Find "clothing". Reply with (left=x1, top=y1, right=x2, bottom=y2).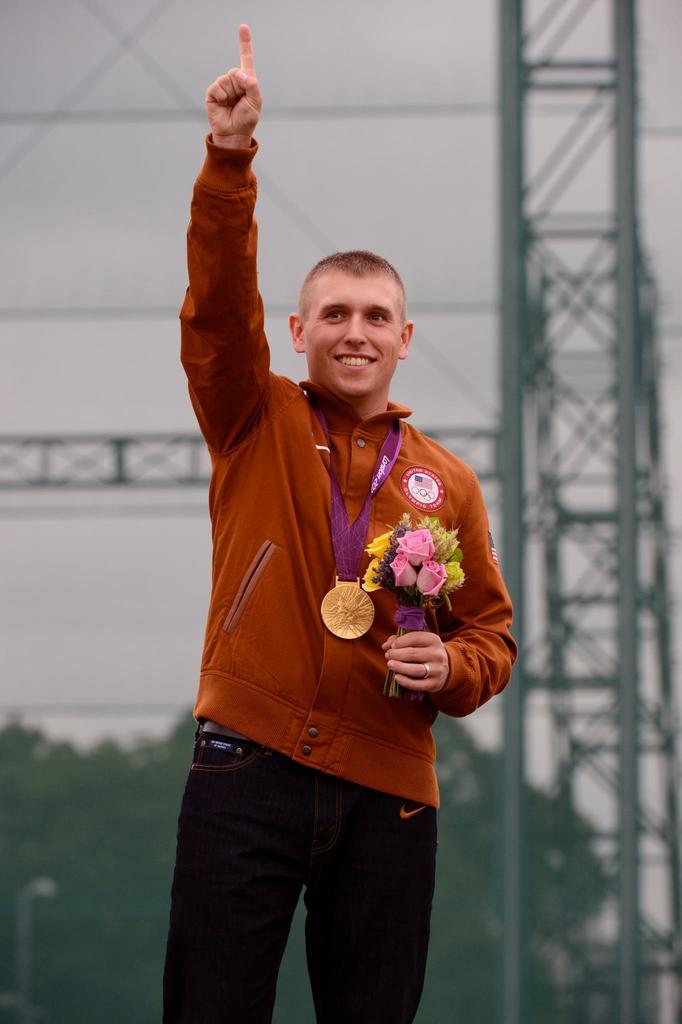
(left=176, top=164, right=519, bottom=897).
